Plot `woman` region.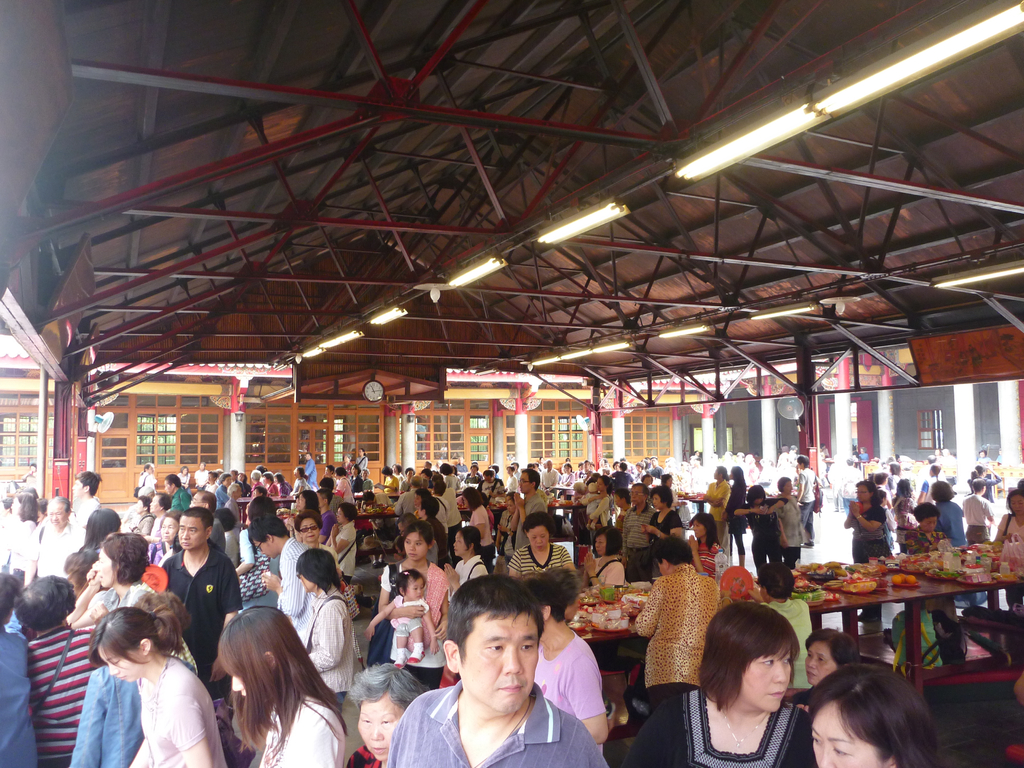
Plotted at 558,461,573,484.
